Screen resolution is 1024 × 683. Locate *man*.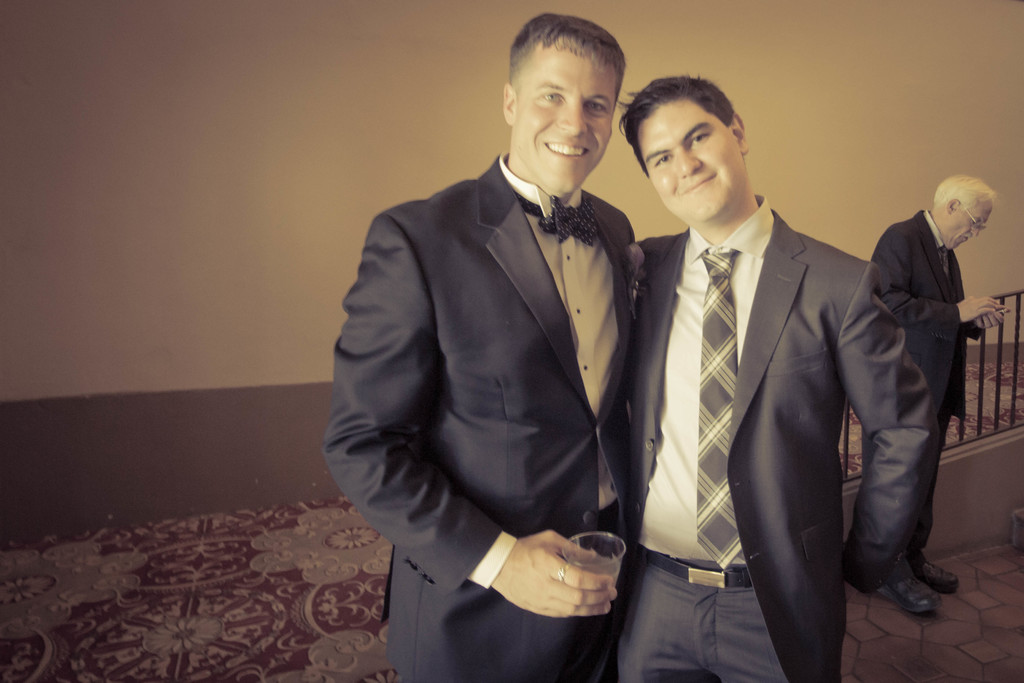
<box>615,68,934,682</box>.
